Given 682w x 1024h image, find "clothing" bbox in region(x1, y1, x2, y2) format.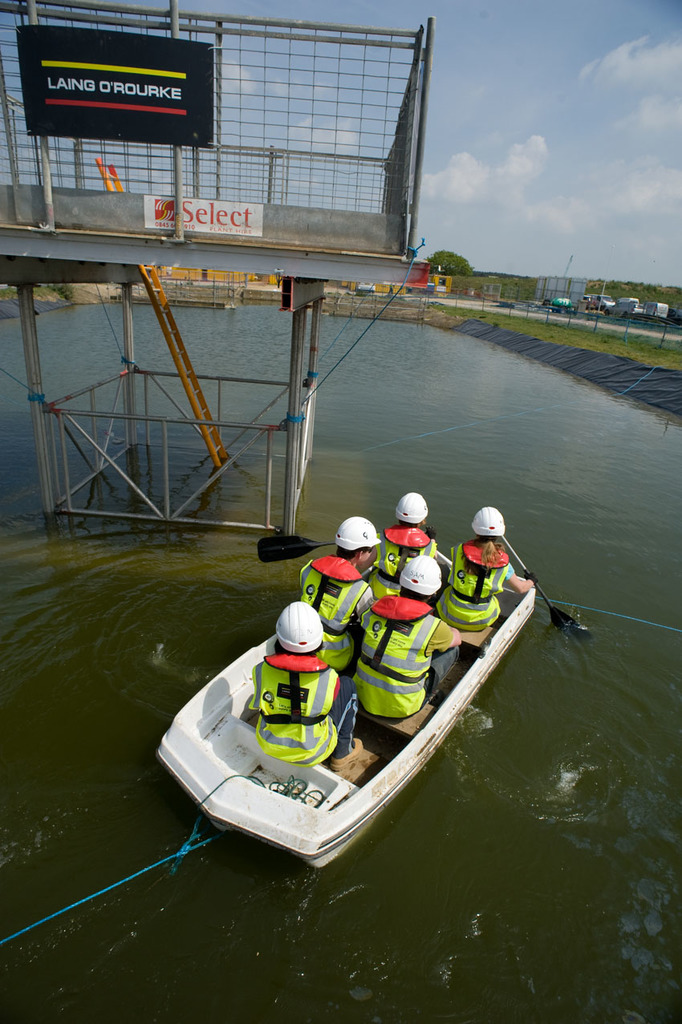
region(427, 532, 513, 648).
